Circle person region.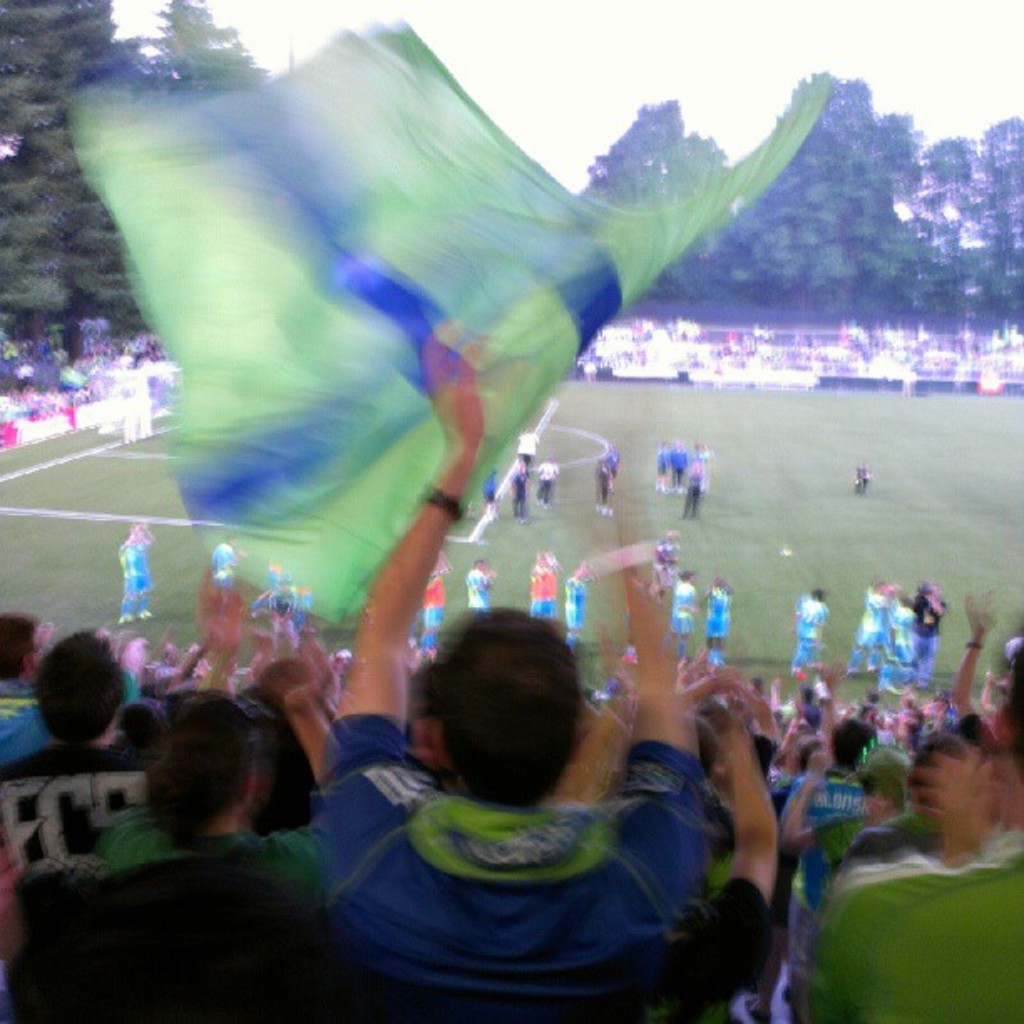
Region: x1=596, y1=460, x2=614, y2=517.
